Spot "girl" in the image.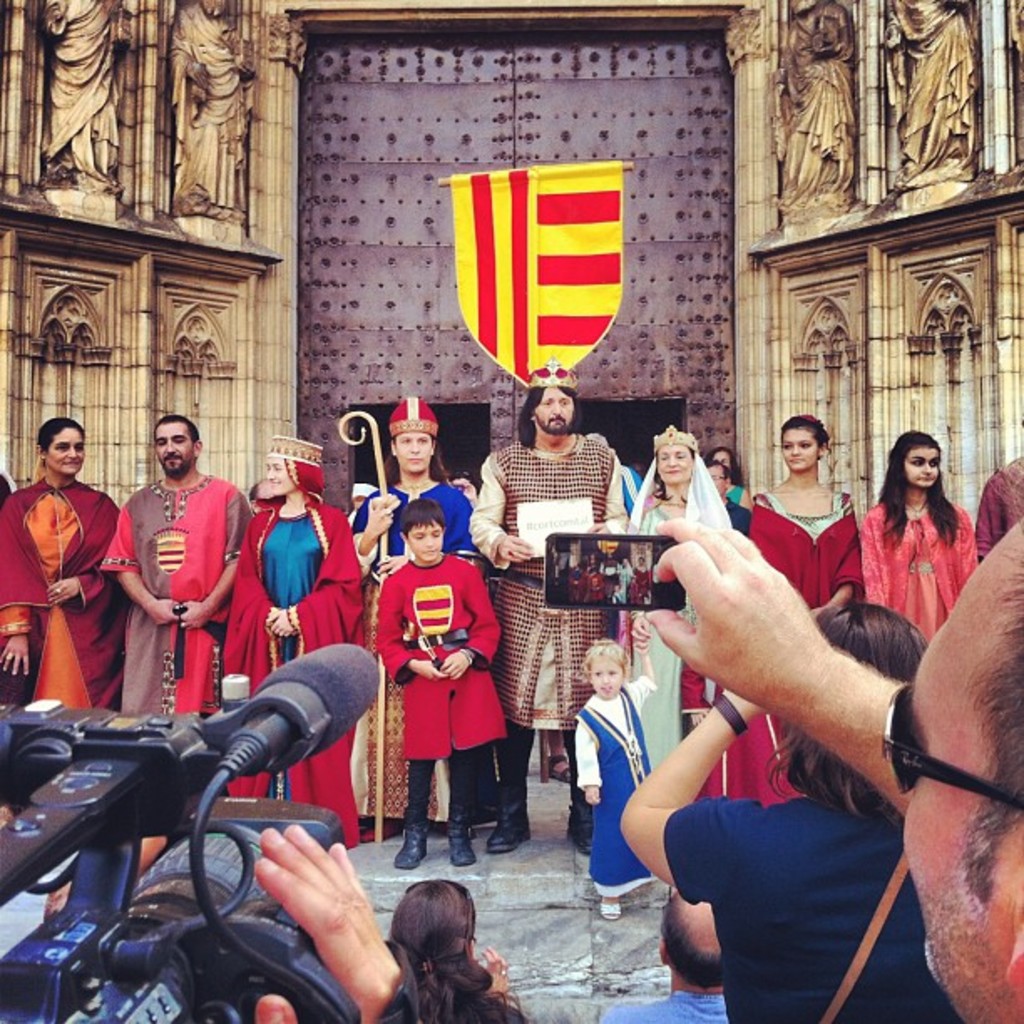
"girl" found at <region>0, 413, 127, 713</region>.
